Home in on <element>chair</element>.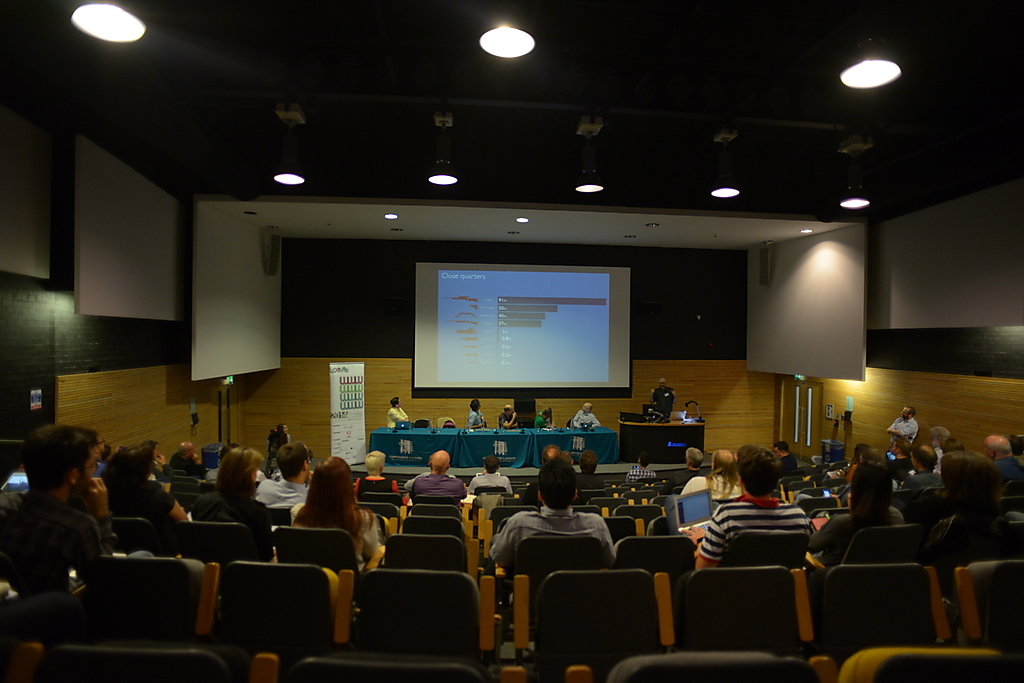
Homed in at l=817, t=647, r=1023, b=682.
